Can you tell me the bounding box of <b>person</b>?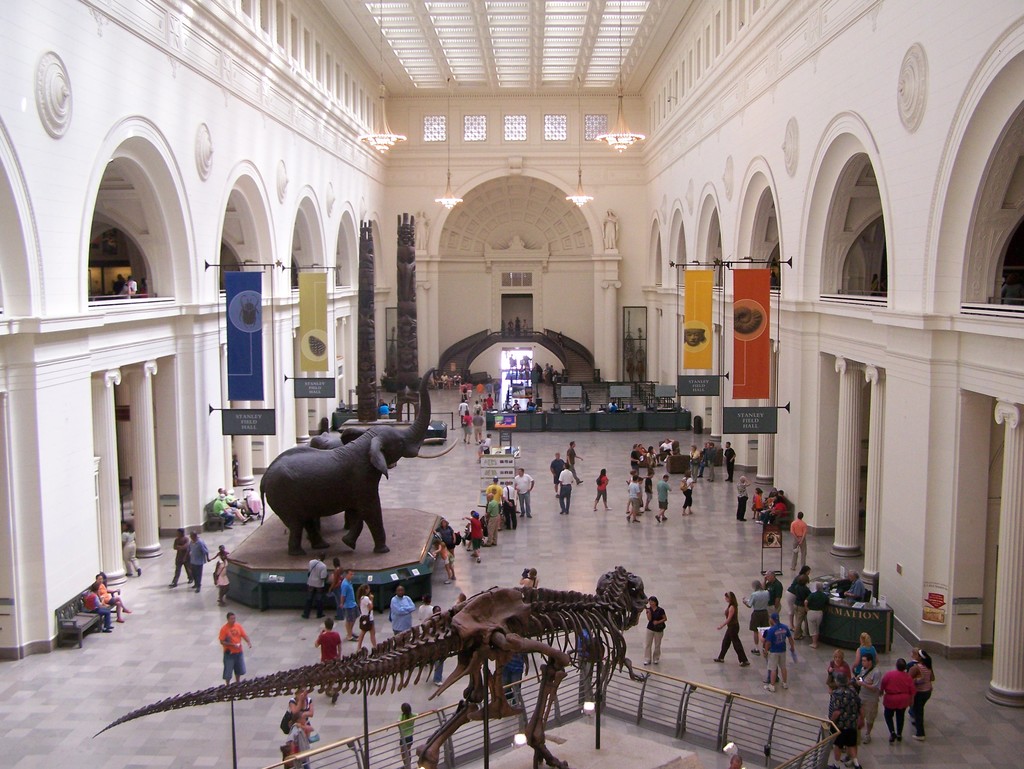
select_region(187, 530, 209, 594).
